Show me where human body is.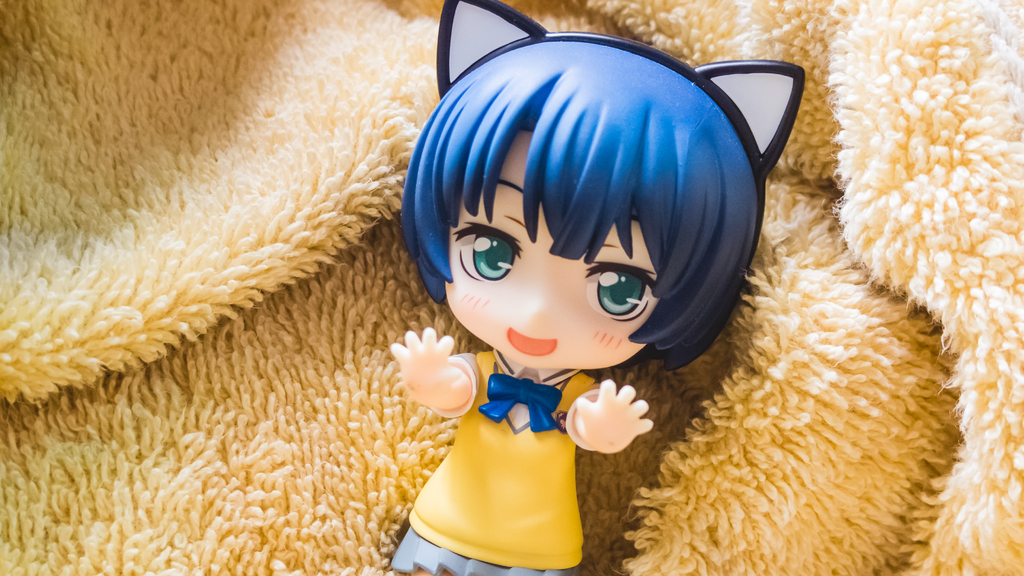
human body is at box=[378, 3, 801, 575].
